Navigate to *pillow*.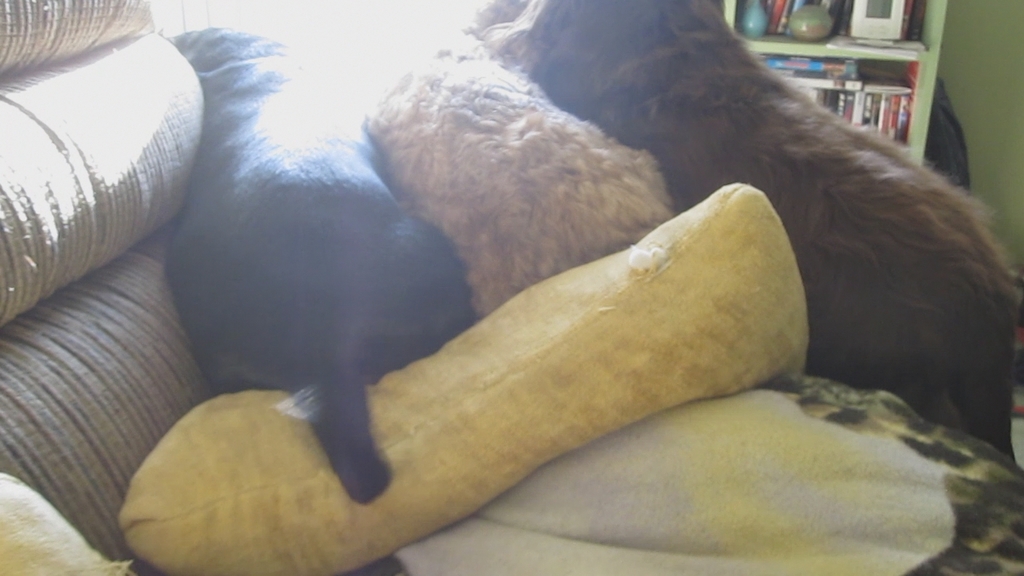
Navigation target: (108, 176, 906, 560).
